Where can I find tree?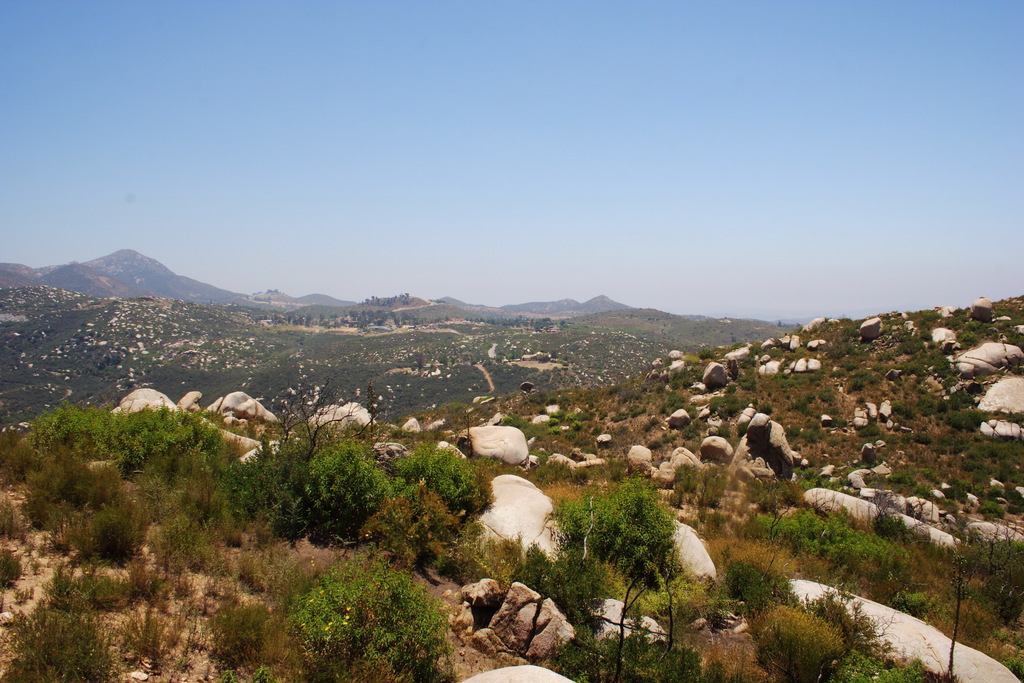
You can find it at locate(420, 441, 493, 498).
